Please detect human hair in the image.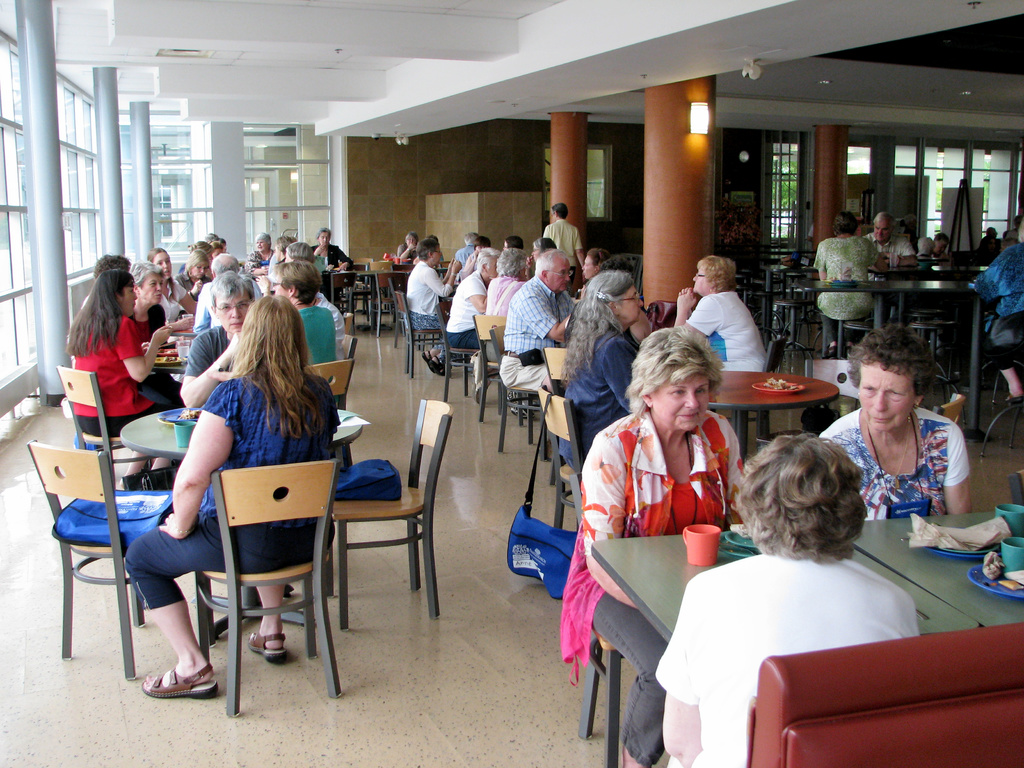
[935,231,952,243].
